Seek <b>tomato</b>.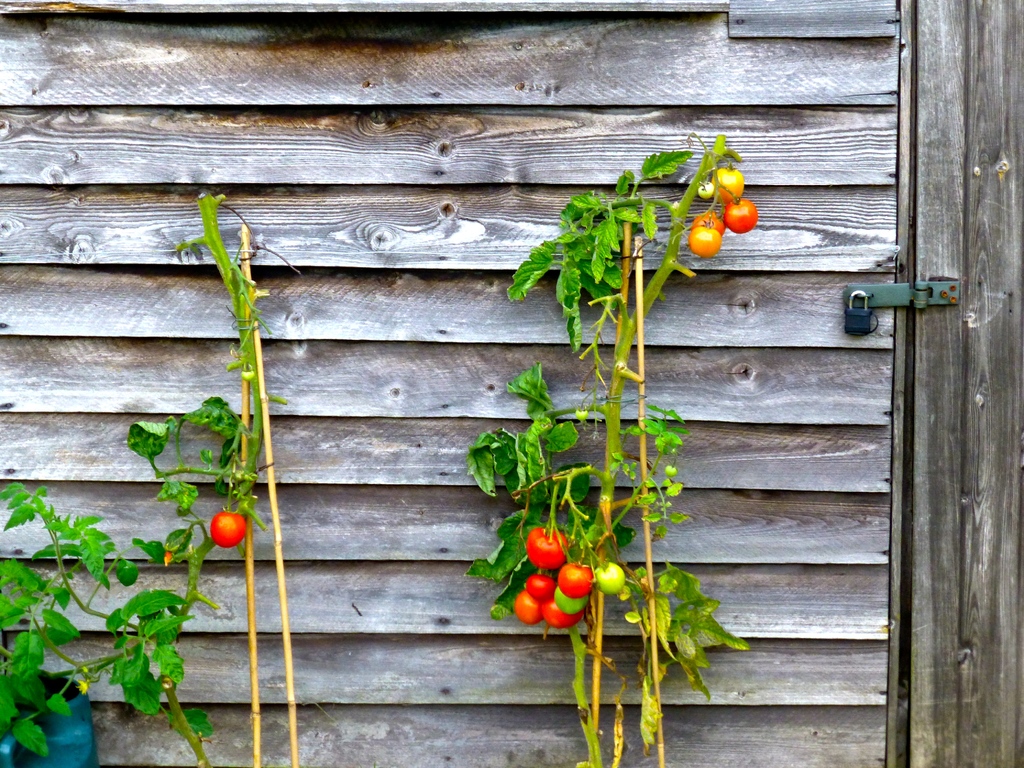
bbox(686, 227, 722, 257).
